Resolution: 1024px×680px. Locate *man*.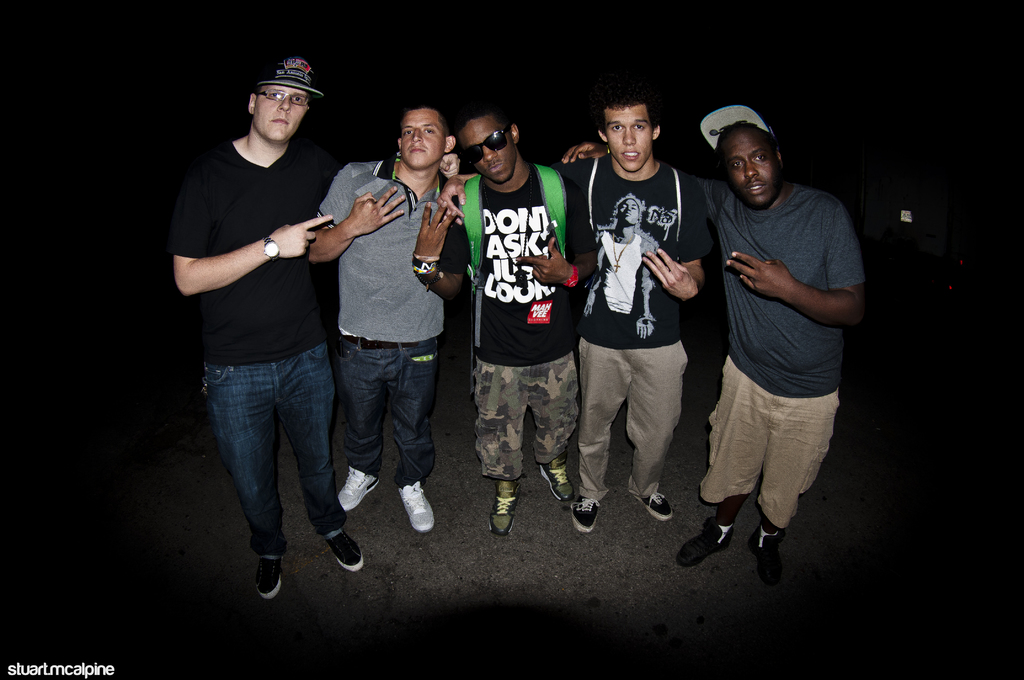
[left=410, top=108, right=577, bottom=538].
